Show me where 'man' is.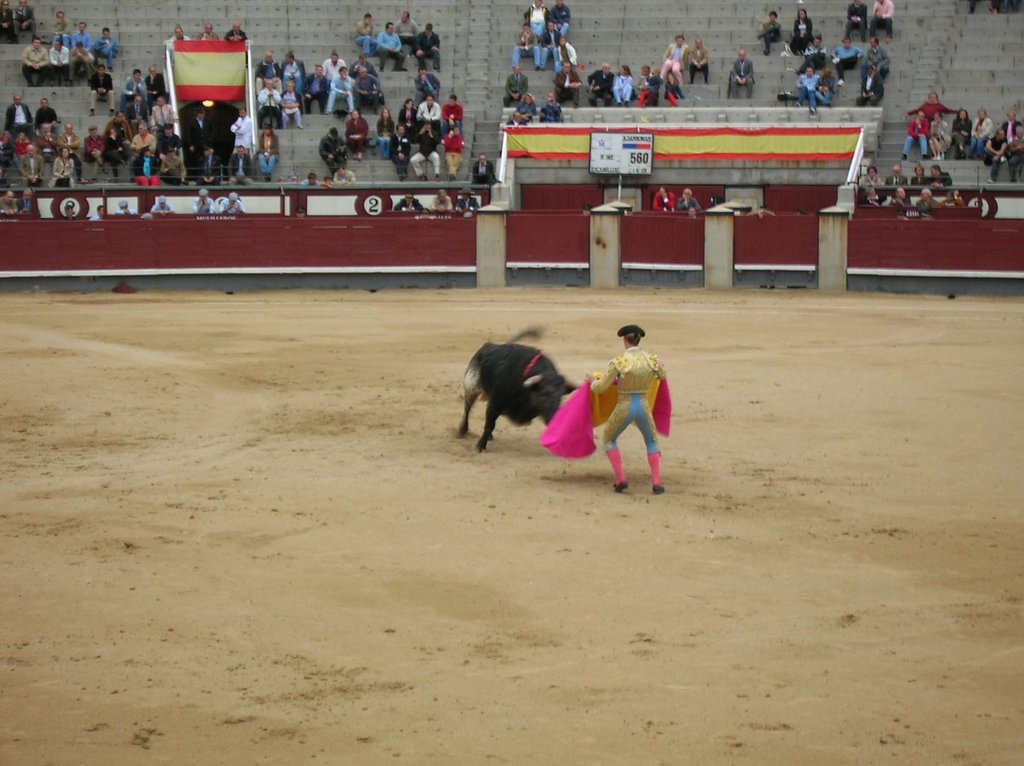
'man' is at 152:141:189:188.
